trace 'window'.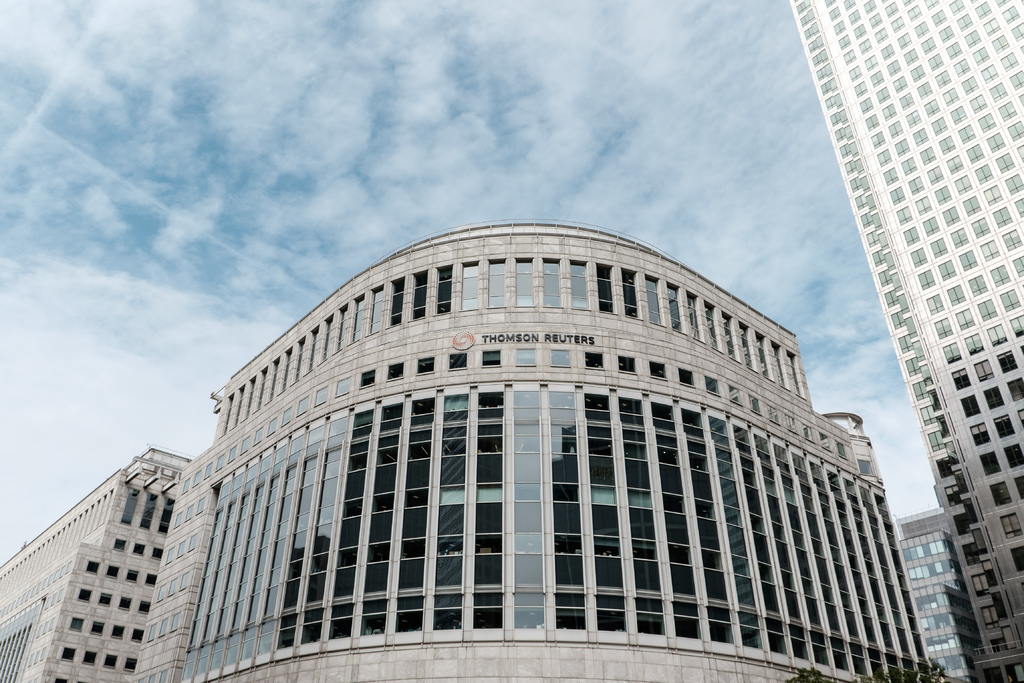
Traced to region(111, 624, 126, 637).
